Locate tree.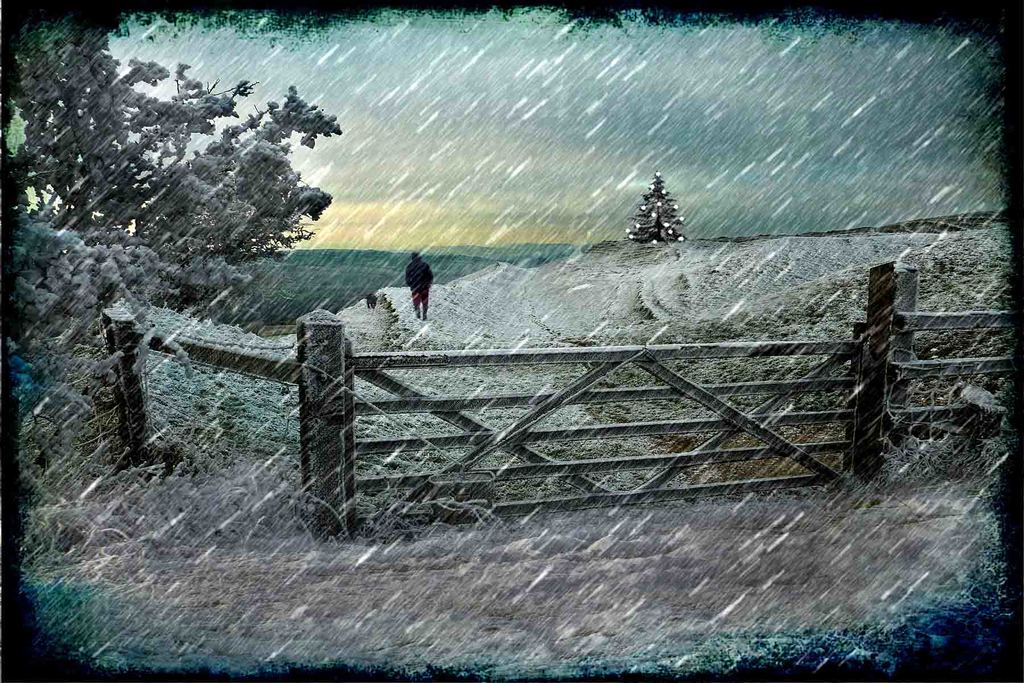
Bounding box: region(15, 22, 342, 474).
